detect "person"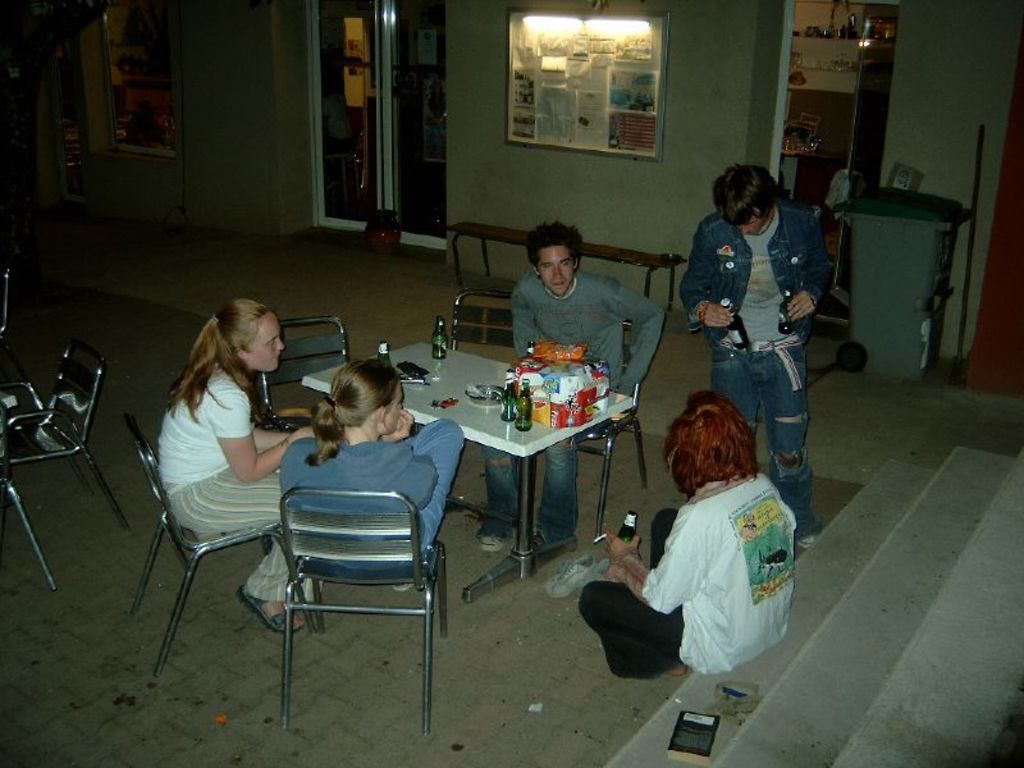
left=152, top=294, right=319, bottom=634
